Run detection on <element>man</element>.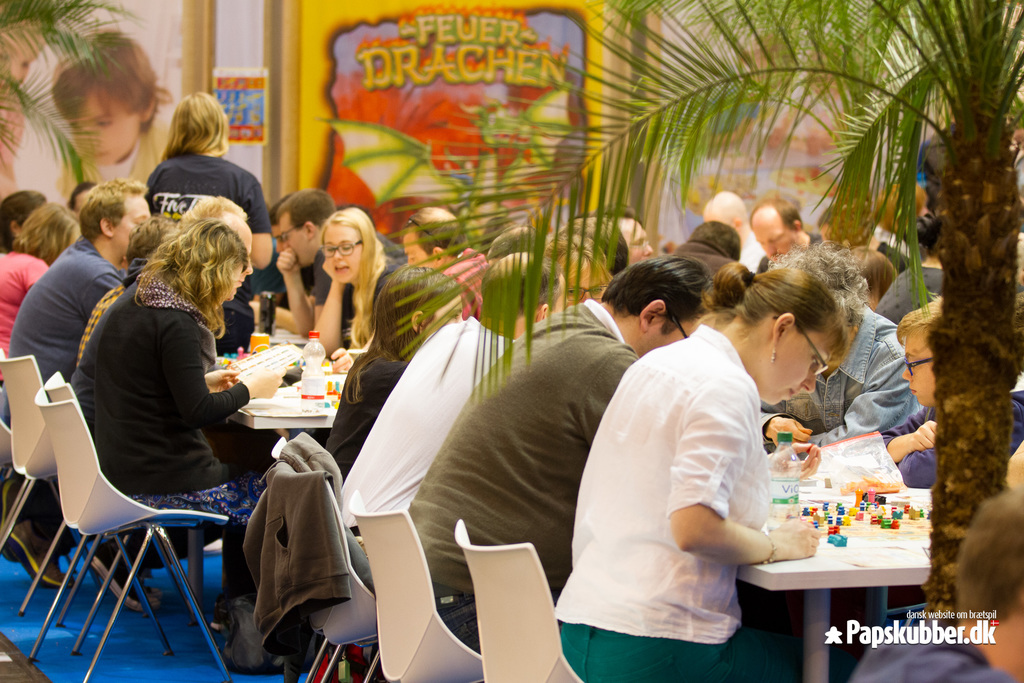
Result: pyautogui.locateOnScreen(337, 252, 570, 555).
